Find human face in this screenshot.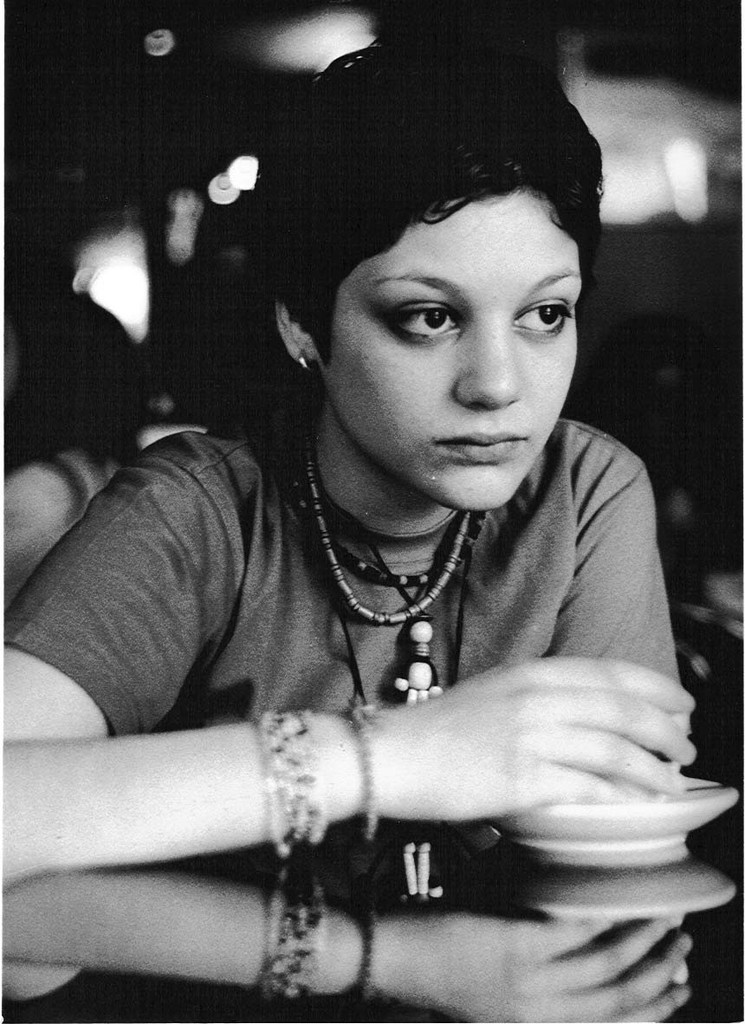
The bounding box for human face is [left=324, top=194, right=580, bottom=511].
